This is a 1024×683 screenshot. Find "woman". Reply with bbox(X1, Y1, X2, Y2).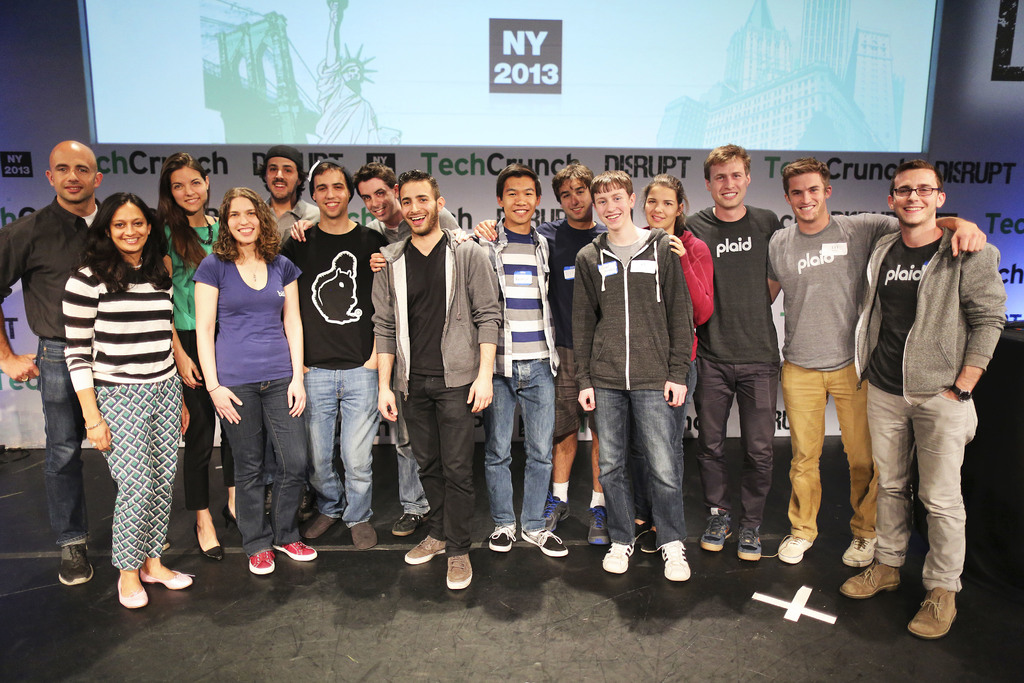
bbox(49, 170, 193, 620).
